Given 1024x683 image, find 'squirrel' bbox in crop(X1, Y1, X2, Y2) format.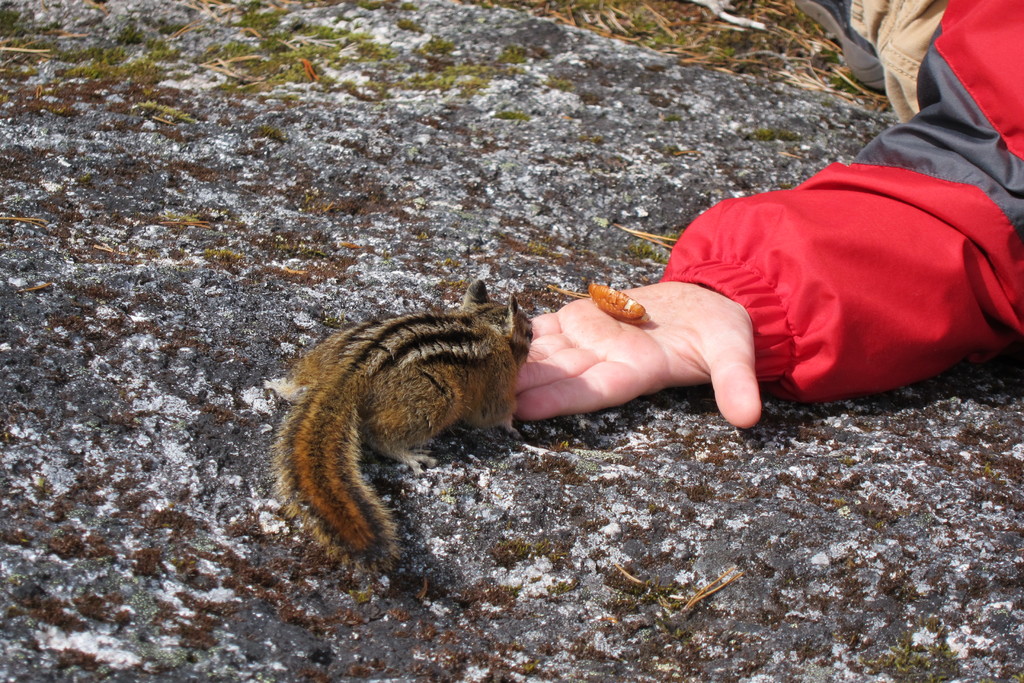
crop(254, 267, 557, 584).
